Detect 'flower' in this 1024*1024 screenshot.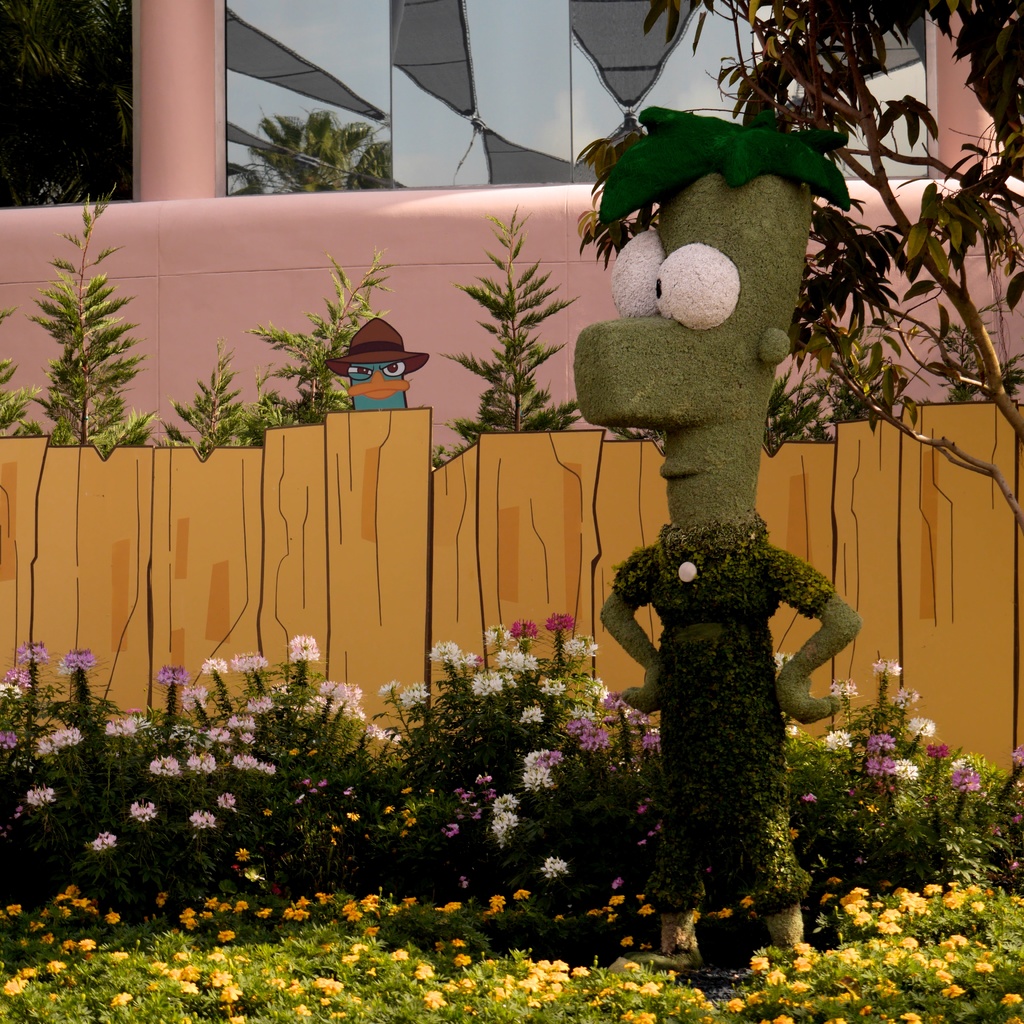
Detection: locate(404, 893, 415, 906).
